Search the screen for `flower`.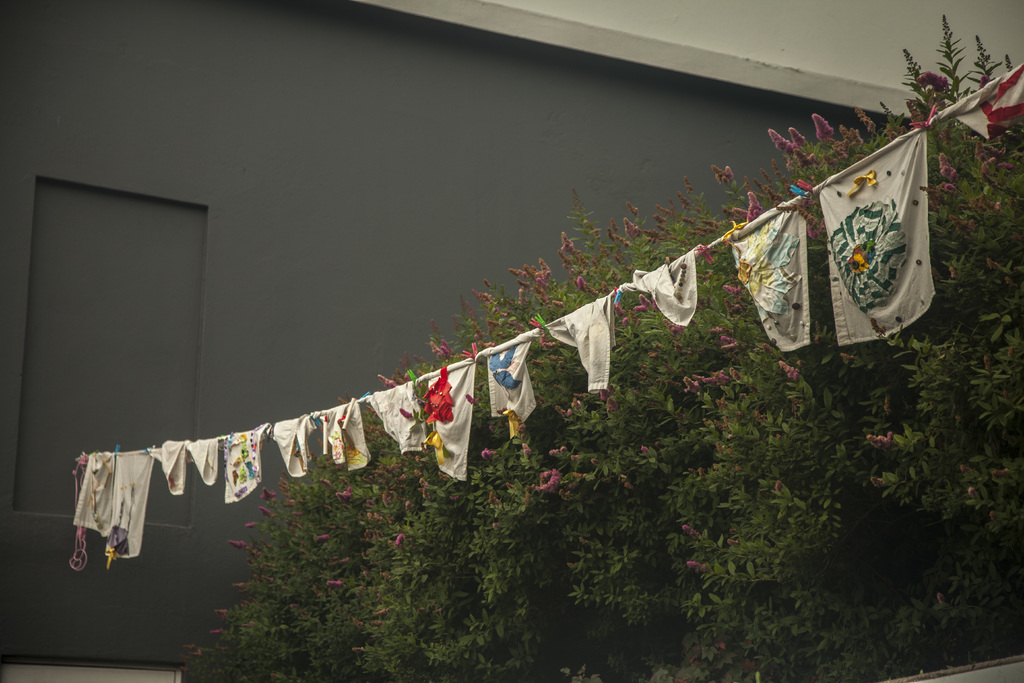
Found at {"left": 948, "top": 265, "right": 955, "bottom": 279}.
